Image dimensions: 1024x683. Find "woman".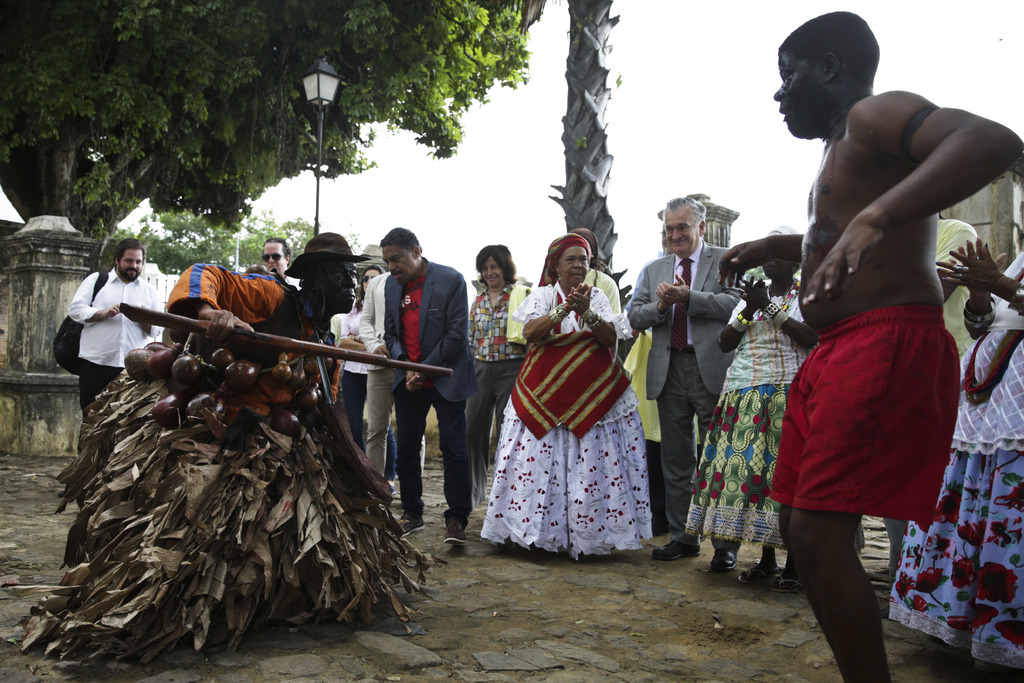
rect(490, 218, 655, 561).
